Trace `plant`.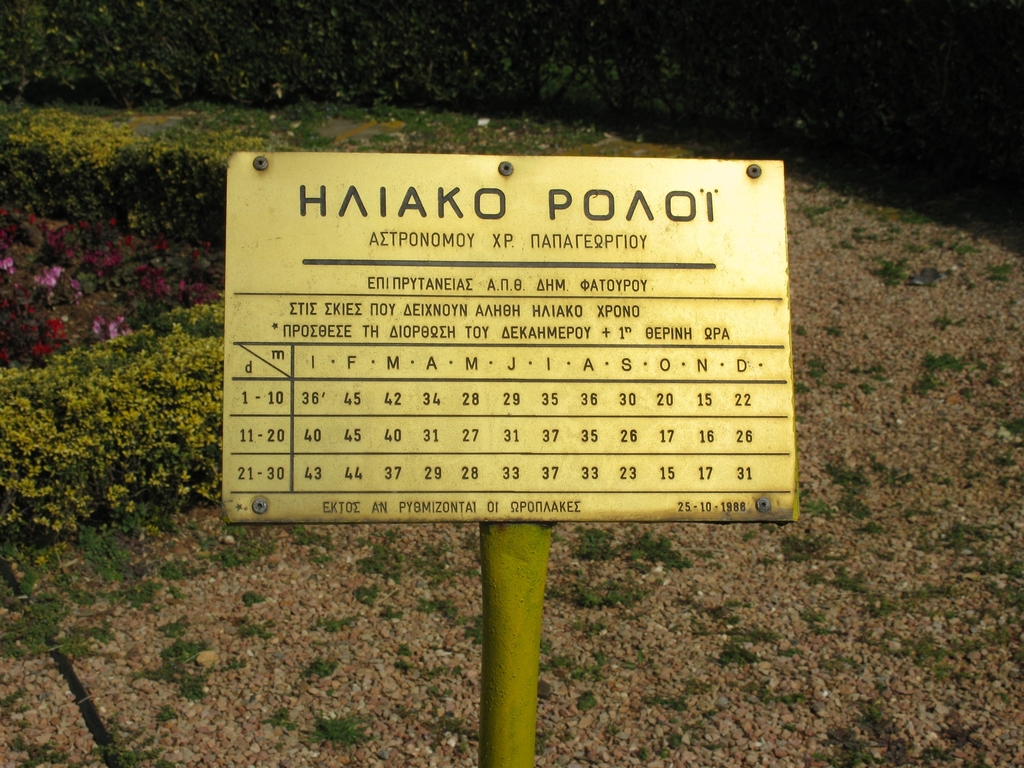
Traced to pyautogui.locateOnScreen(11, 91, 710, 241).
